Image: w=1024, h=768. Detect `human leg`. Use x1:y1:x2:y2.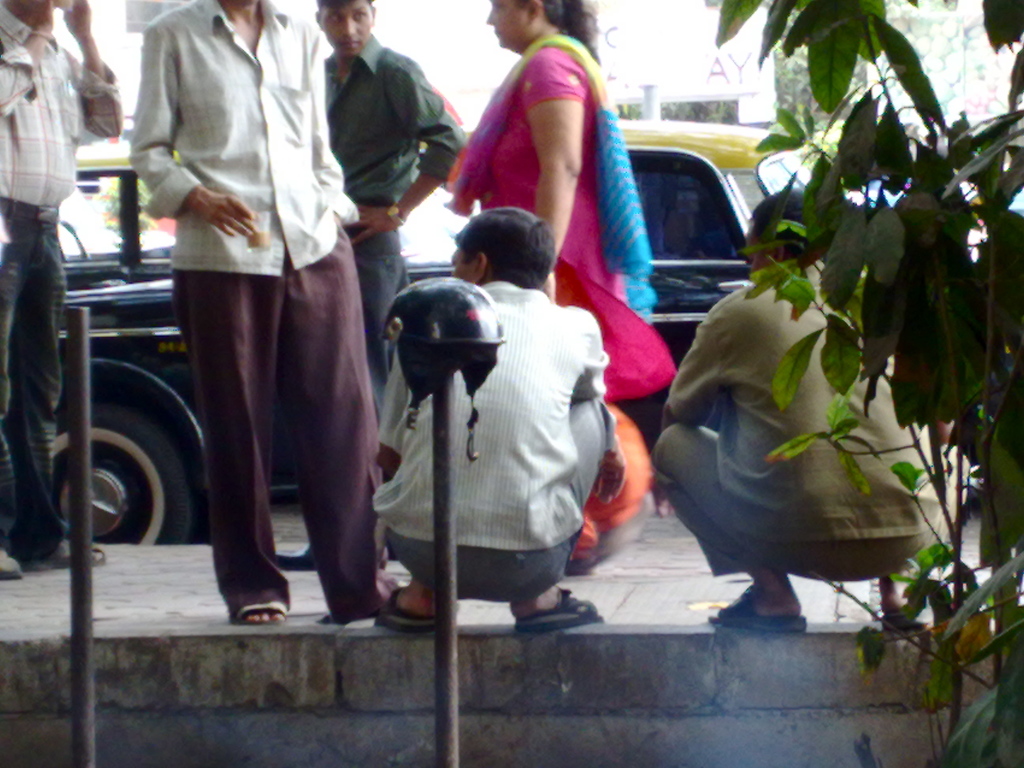
476:401:598:636.
